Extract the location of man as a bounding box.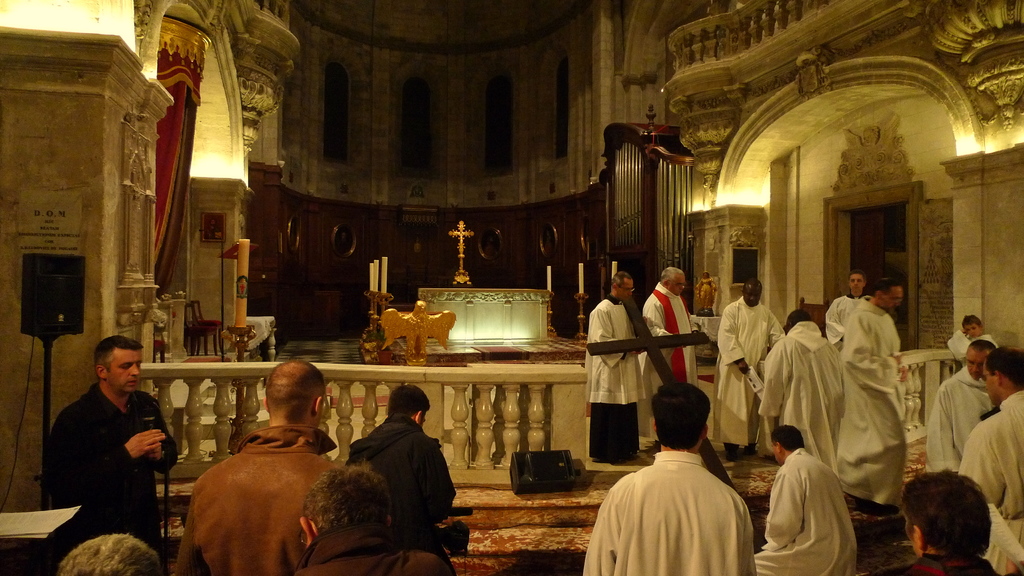
detection(830, 275, 924, 516).
